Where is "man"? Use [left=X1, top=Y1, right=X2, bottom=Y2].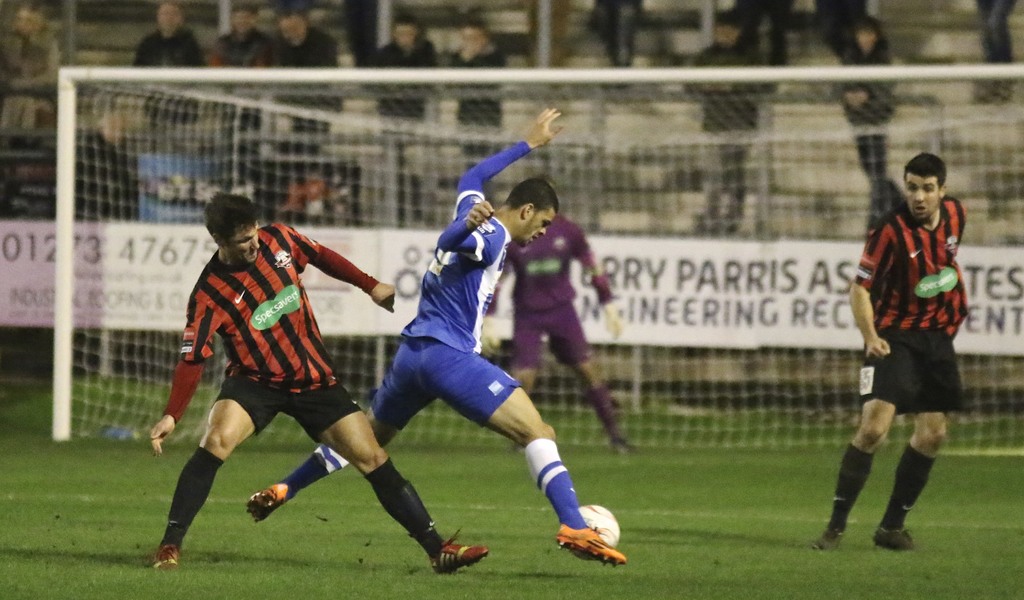
[left=369, top=19, right=460, bottom=211].
